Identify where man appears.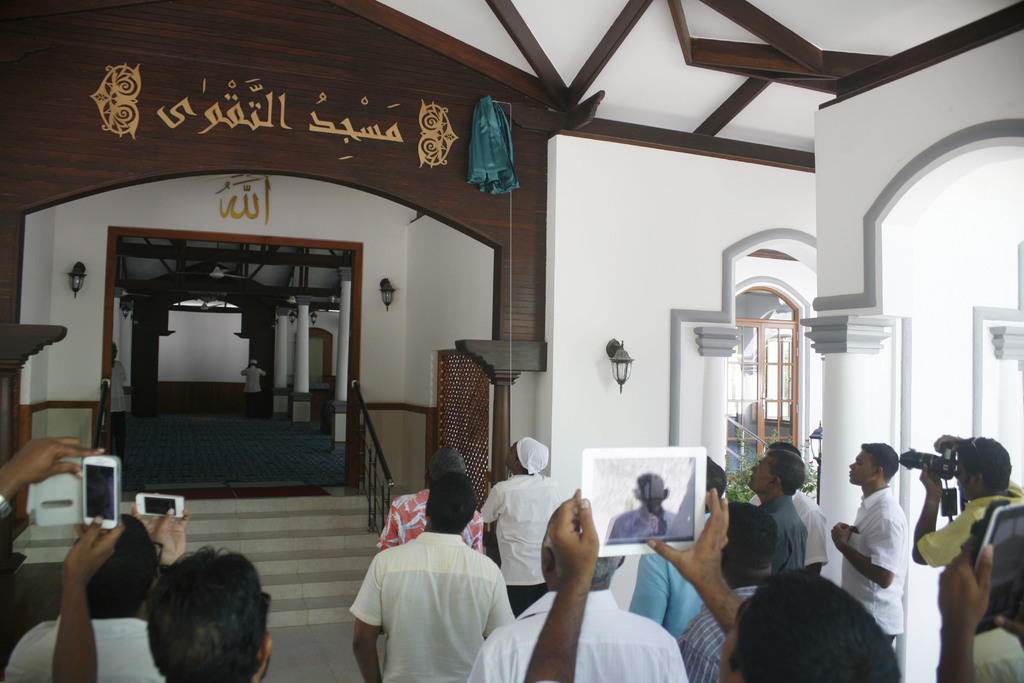
Appears at region(343, 482, 519, 677).
